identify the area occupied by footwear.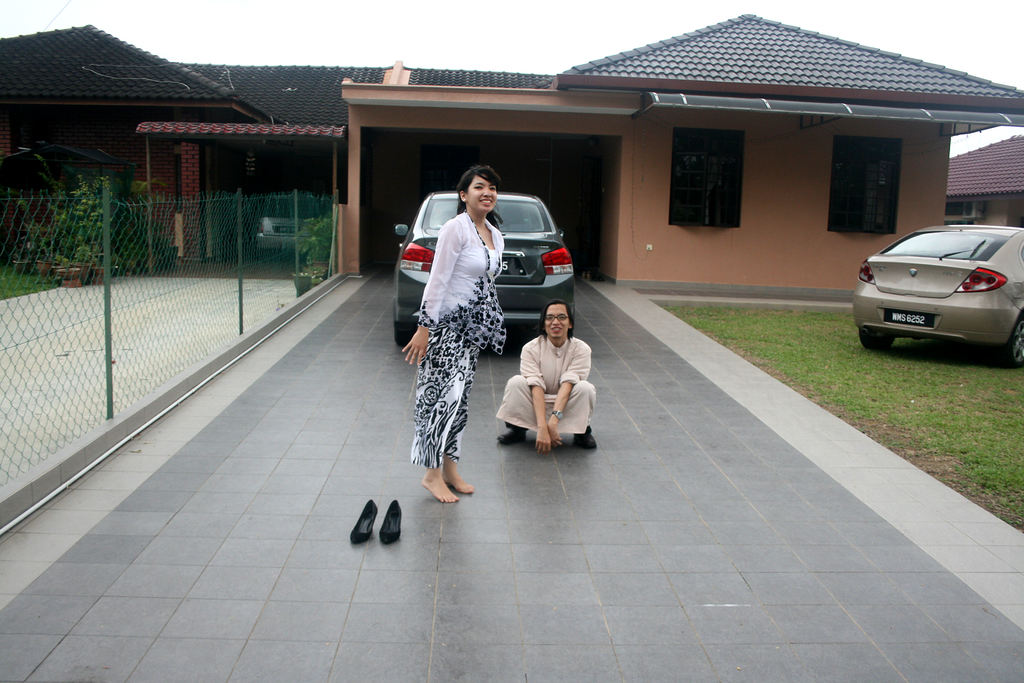
Area: [left=496, top=425, right=528, bottom=443].
